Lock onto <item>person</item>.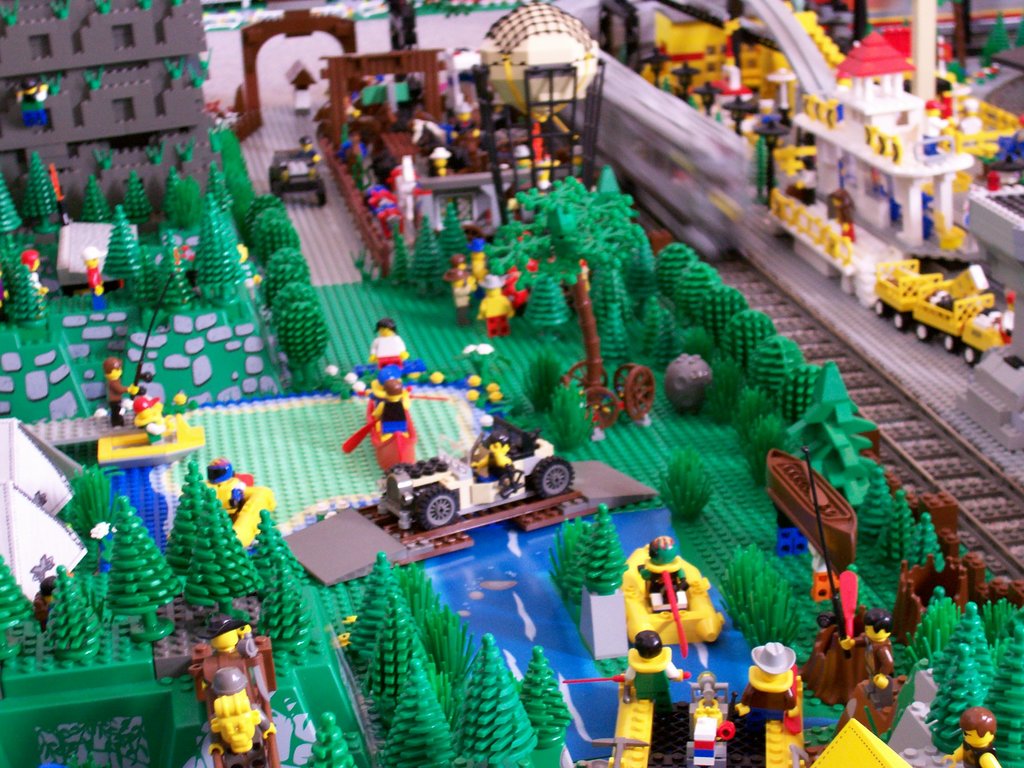
Locked: locate(209, 665, 276, 767).
